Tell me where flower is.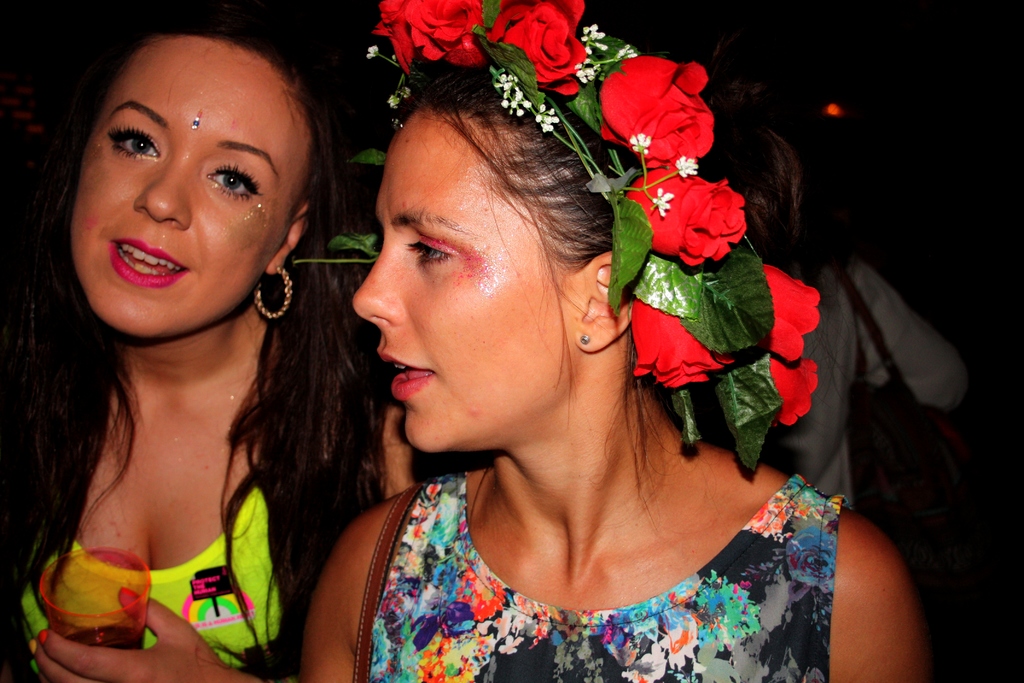
flower is at {"x1": 652, "y1": 188, "x2": 671, "y2": 216}.
